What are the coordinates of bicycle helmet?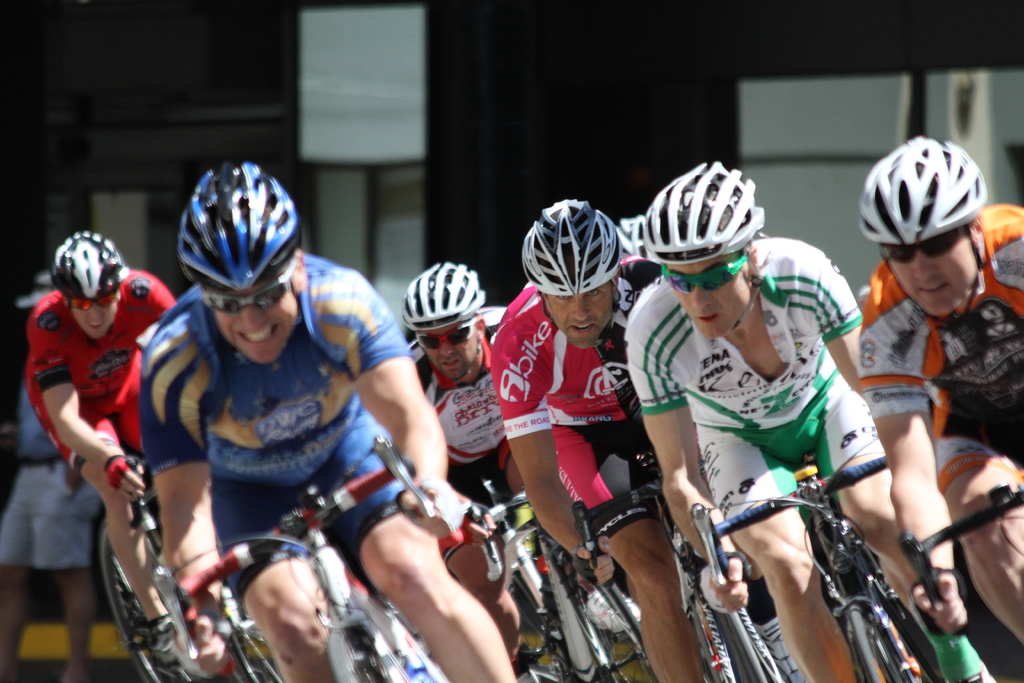
518 197 620 299.
